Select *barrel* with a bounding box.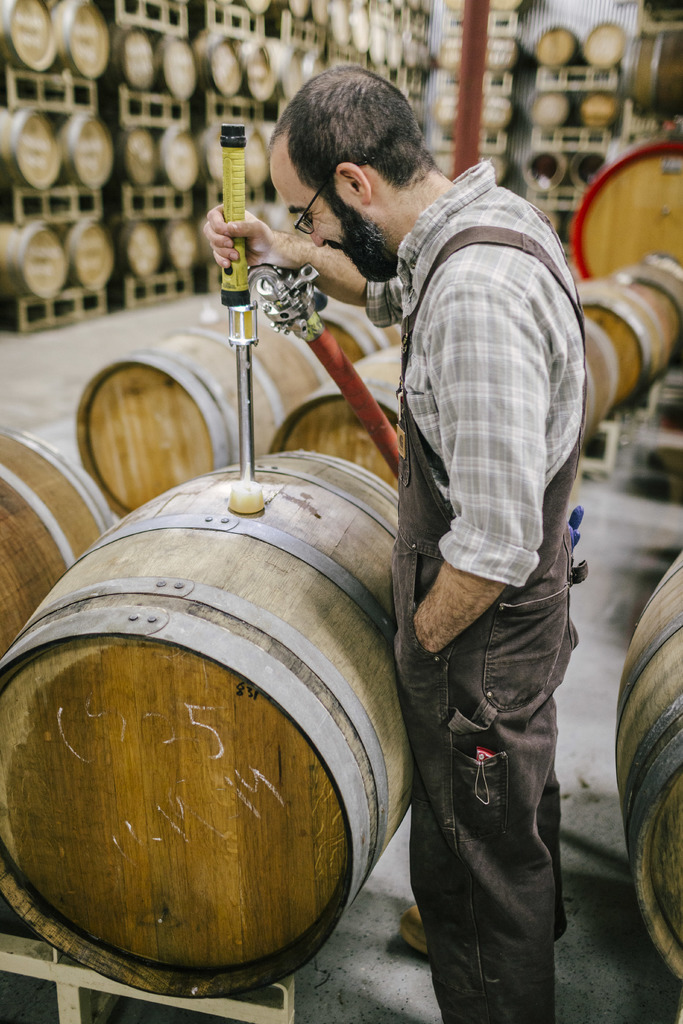
region(0, 447, 399, 996).
